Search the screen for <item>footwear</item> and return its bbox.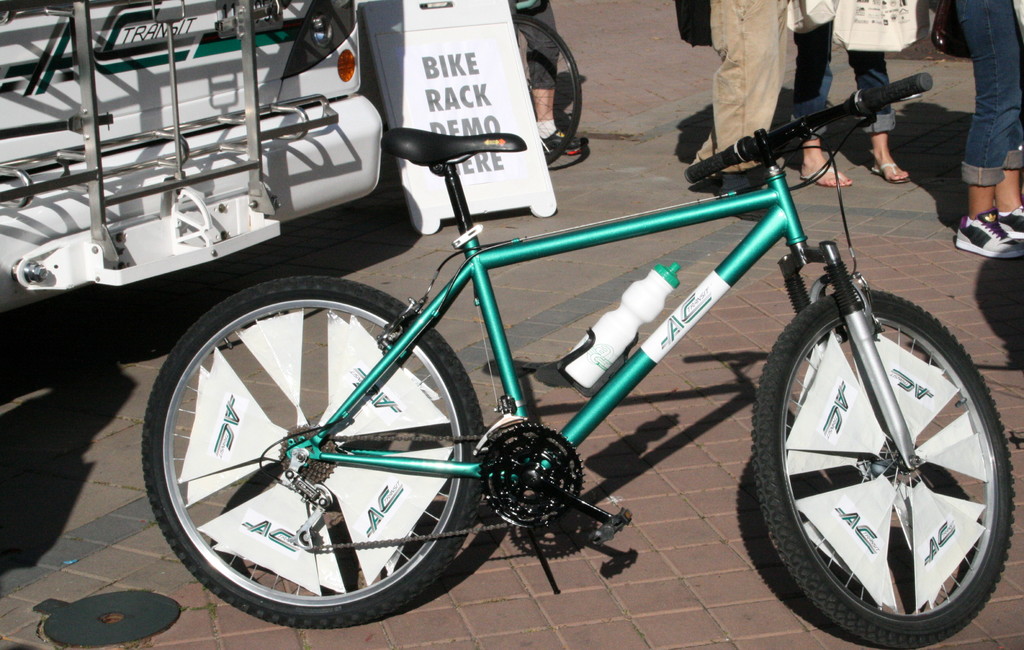
Found: region(991, 205, 1023, 242).
